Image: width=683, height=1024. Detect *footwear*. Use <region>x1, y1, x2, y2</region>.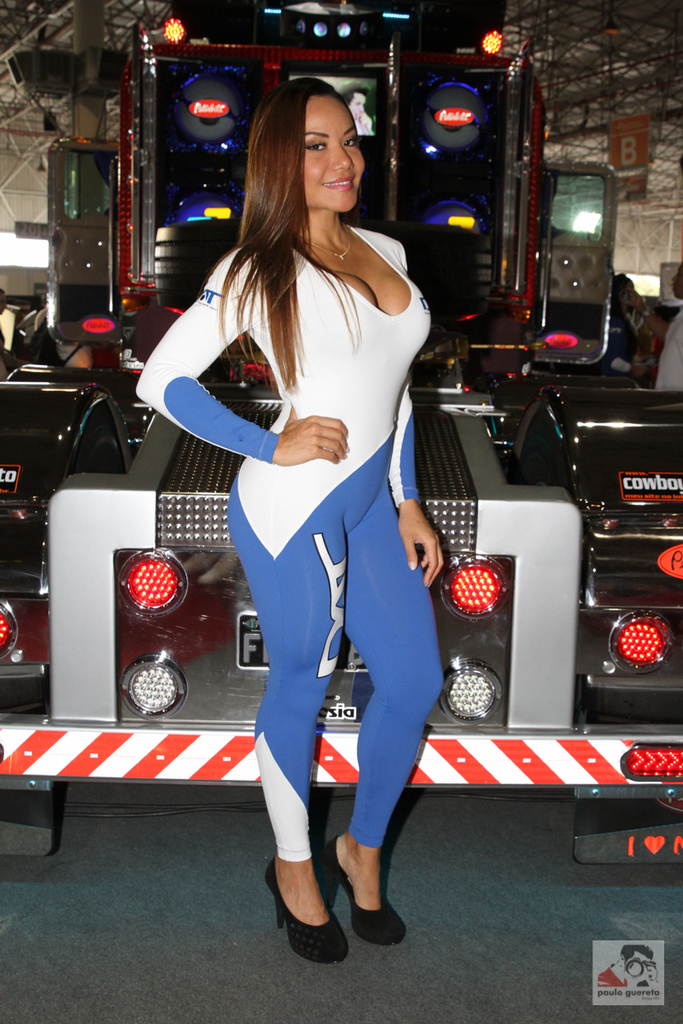
<region>323, 829, 406, 942</region>.
